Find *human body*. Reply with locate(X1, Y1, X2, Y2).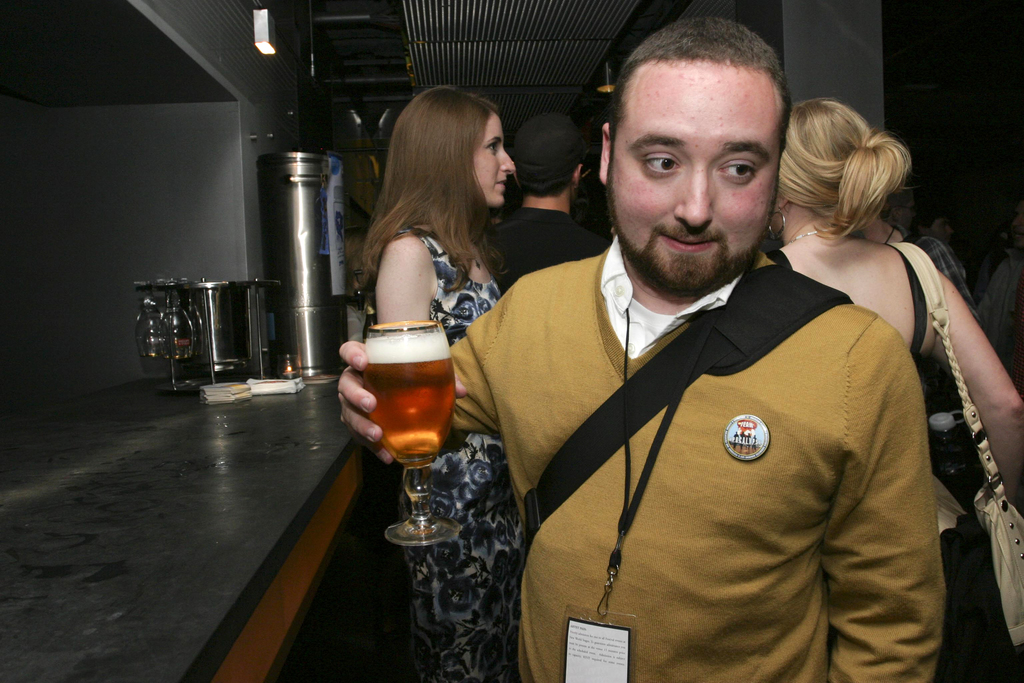
locate(366, 218, 518, 682).
